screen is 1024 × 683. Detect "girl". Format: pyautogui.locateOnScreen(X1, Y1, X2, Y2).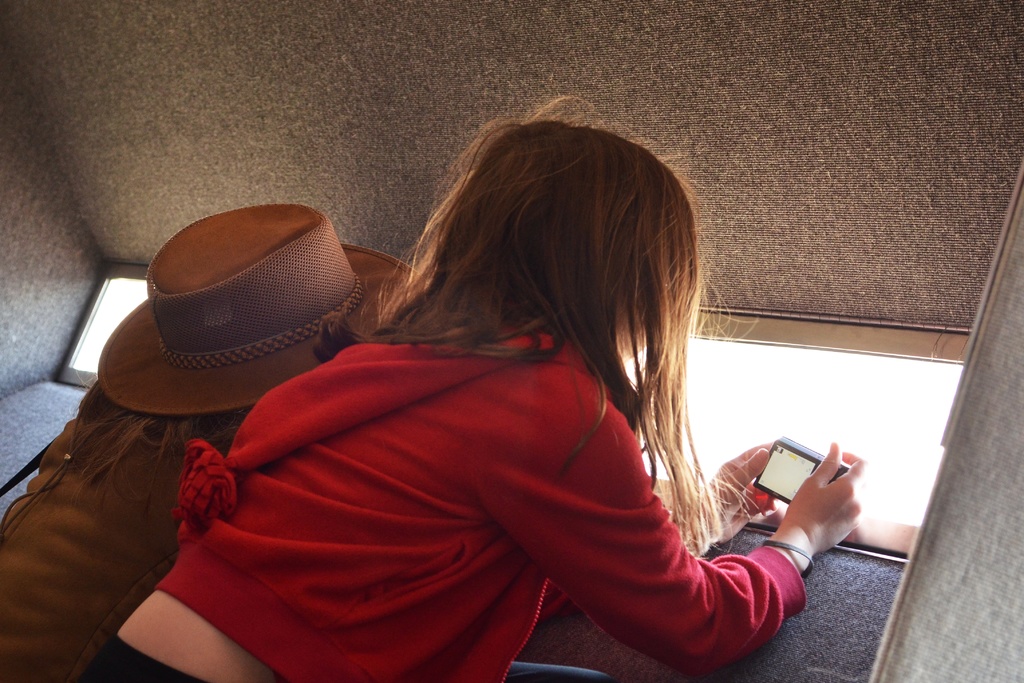
pyautogui.locateOnScreen(0, 204, 424, 679).
